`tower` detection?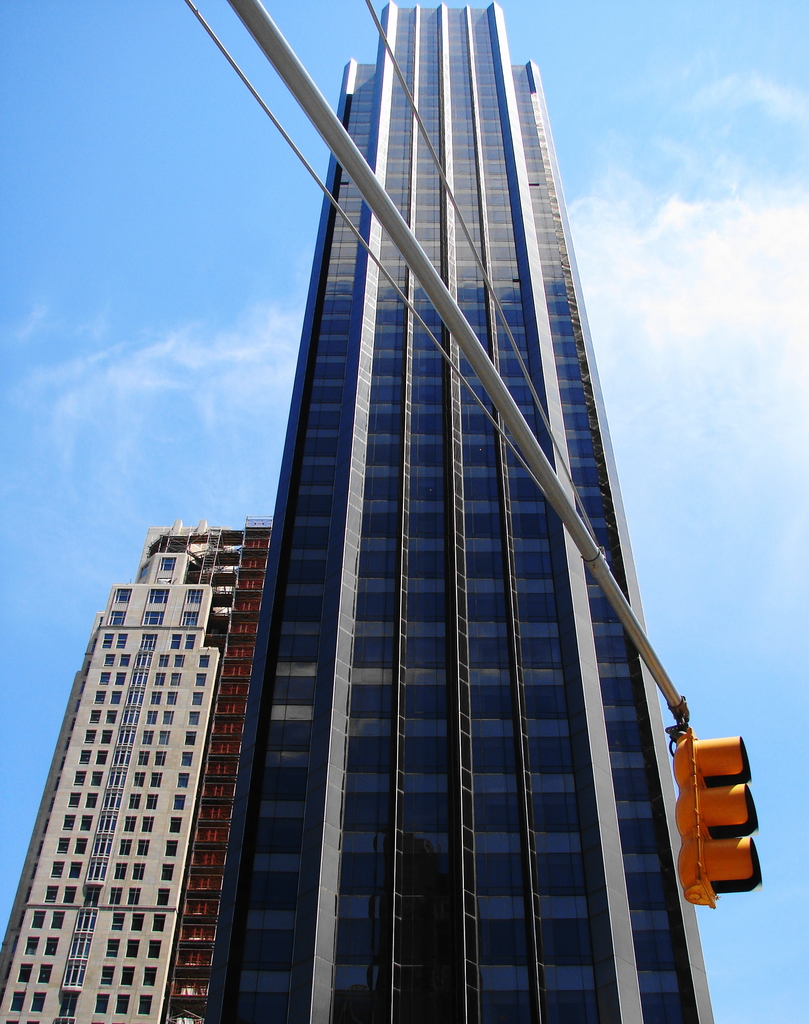
rect(0, 512, 276, 1023)
